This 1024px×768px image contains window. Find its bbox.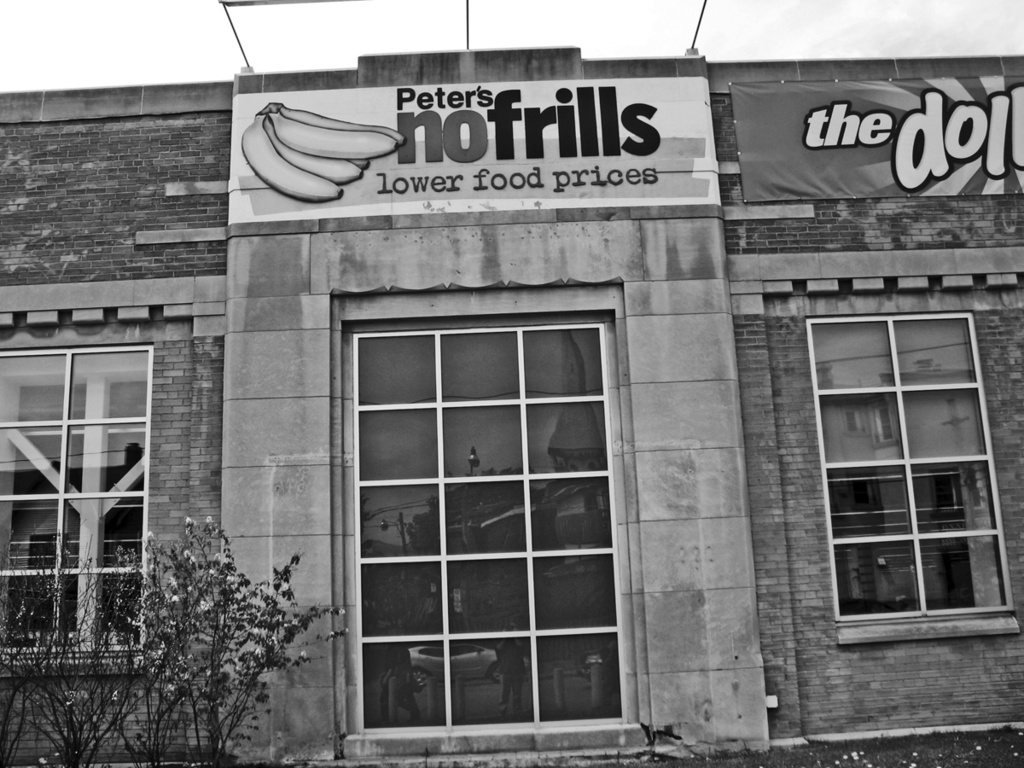
BBox(800, 309, 1018, 630).
